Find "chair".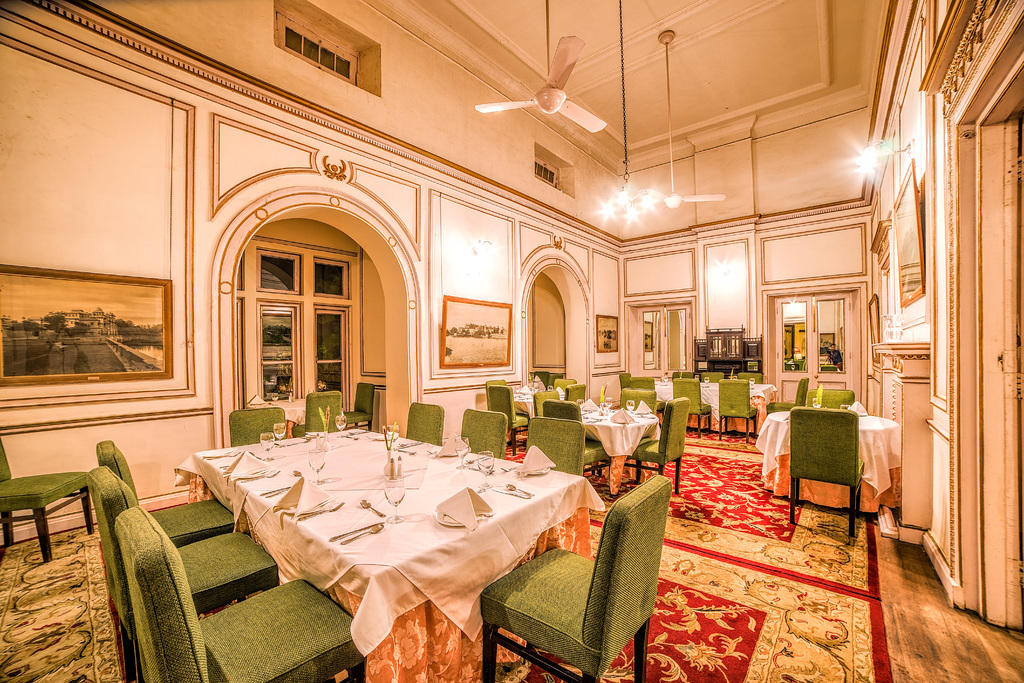
{"left": 735, "top": 370, "right": 762, "bottom": 382}.
